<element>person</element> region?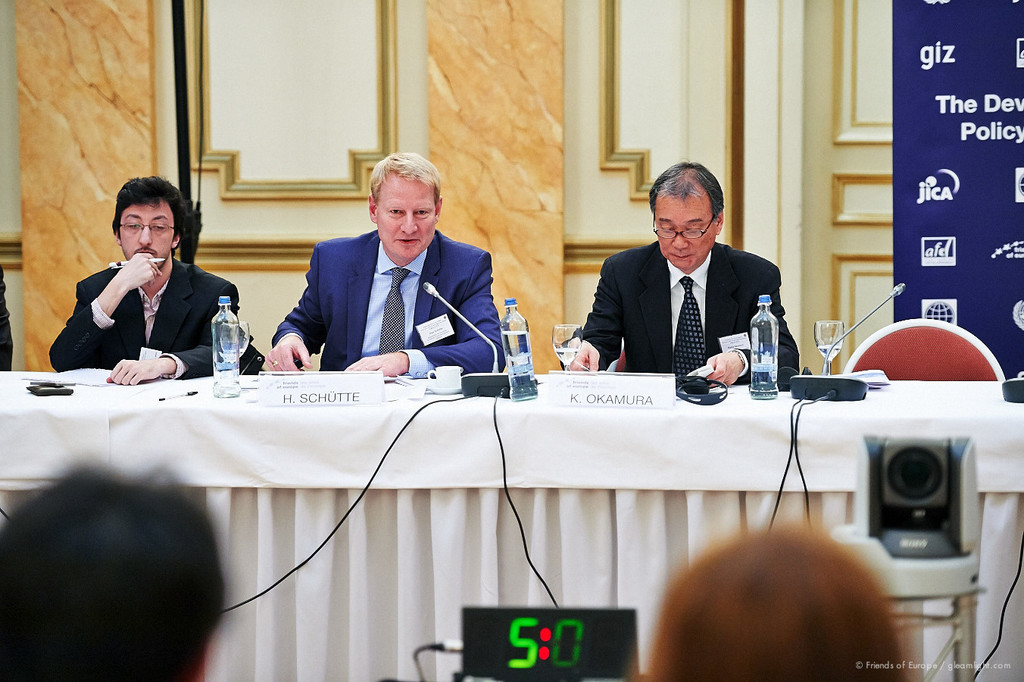
(48, 172, 240, 384)
